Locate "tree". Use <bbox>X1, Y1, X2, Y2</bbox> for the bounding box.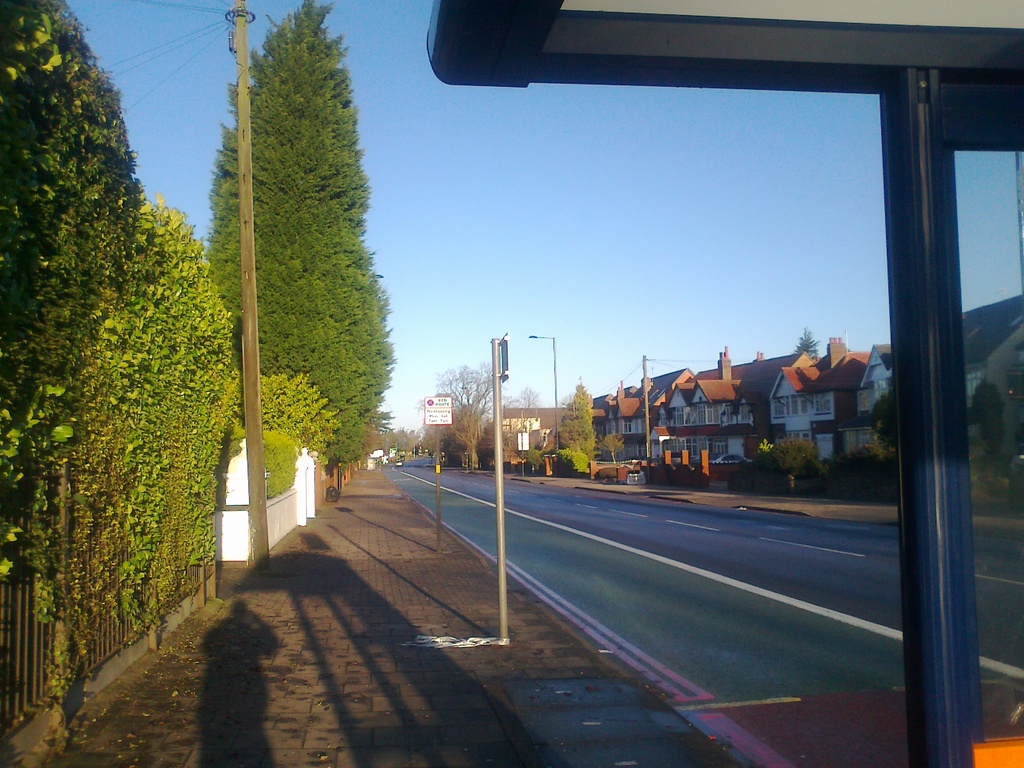
<bbox>504, 383, 543, 410</bbox>.
